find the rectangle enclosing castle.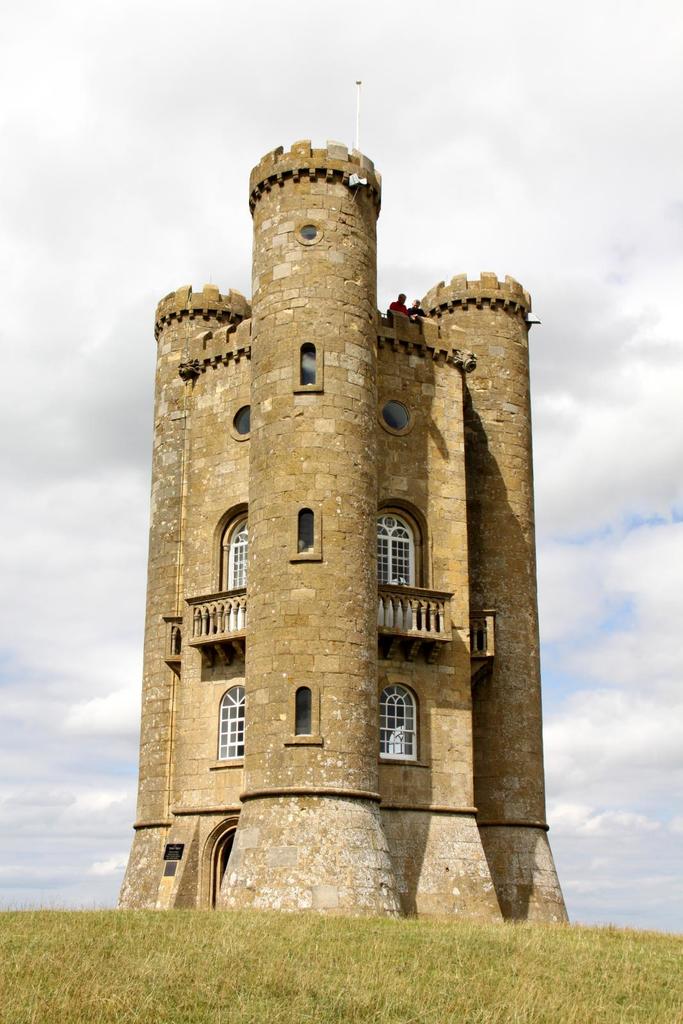
{"left": 112, "top": 104, "right": 563, "bottom": 918}.
